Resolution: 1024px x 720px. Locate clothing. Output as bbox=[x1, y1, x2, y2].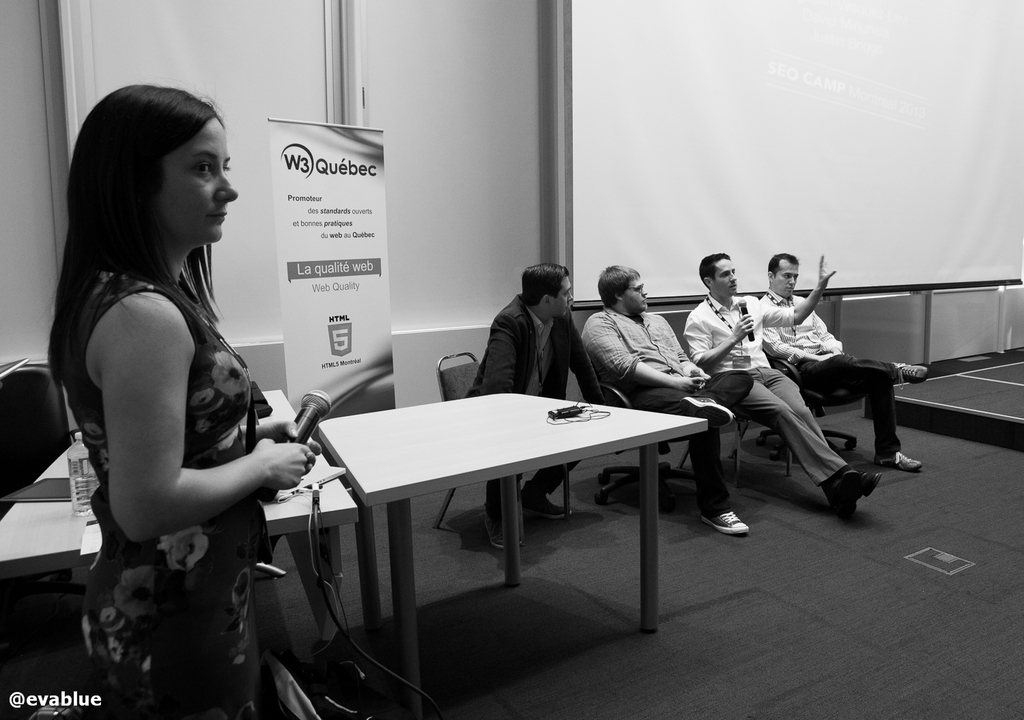
bbox=[581, 314, 757, 510].
